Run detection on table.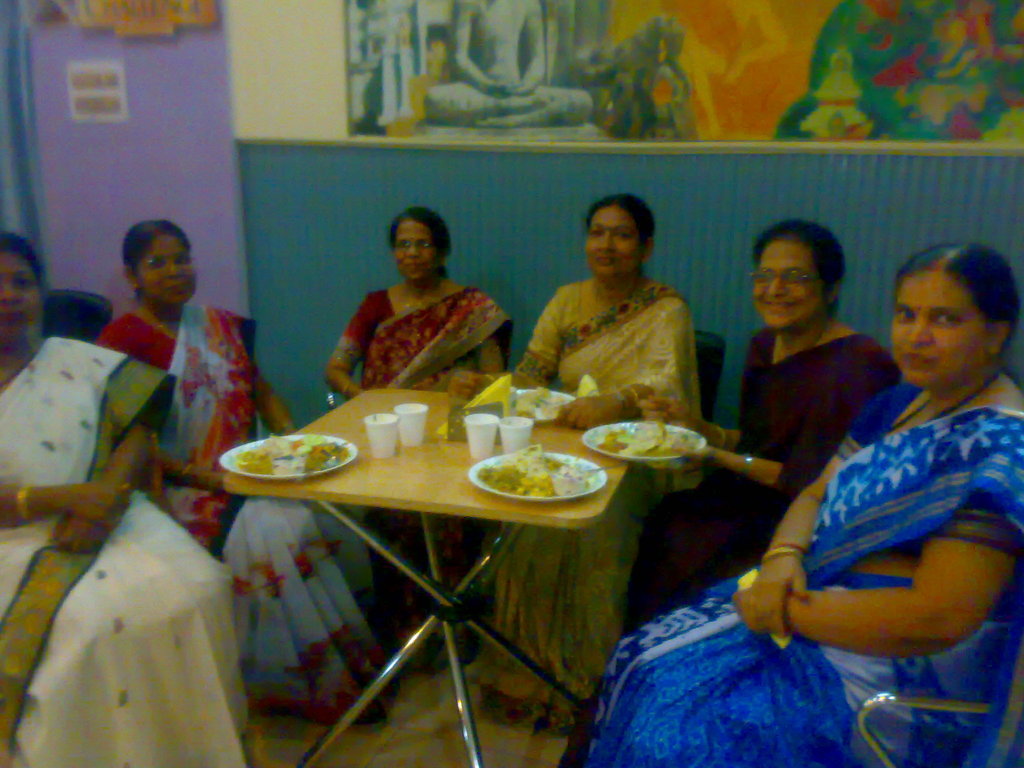
Result: BBox(194, 348, 695, 739).
